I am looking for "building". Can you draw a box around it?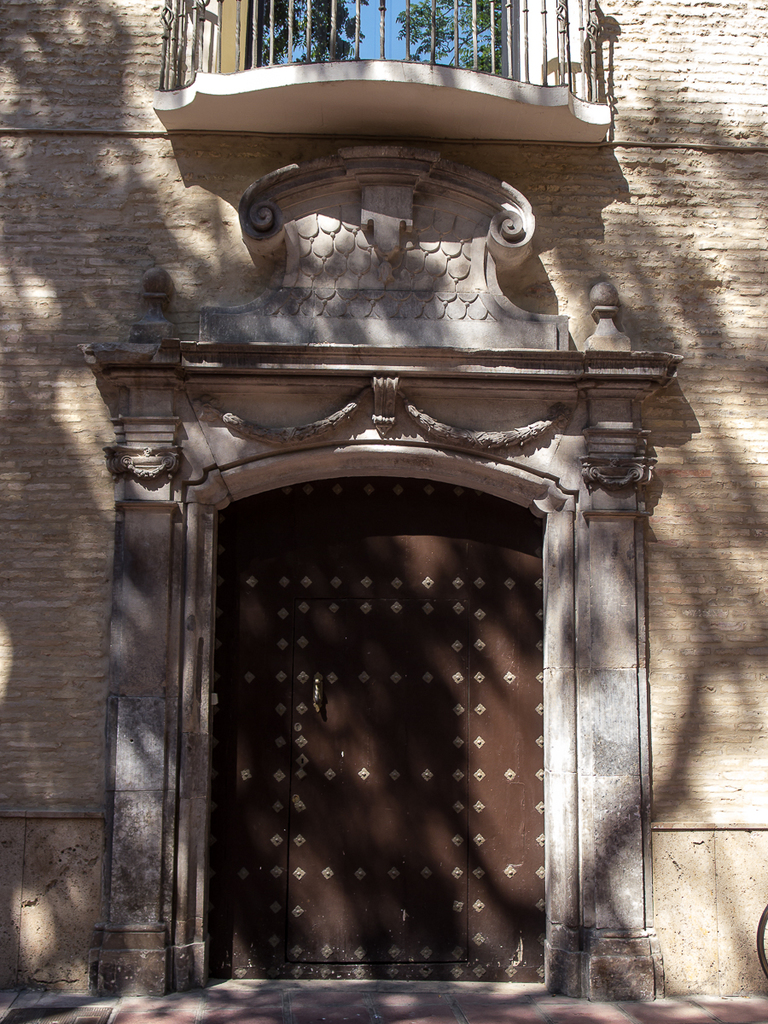
Sure, the bounding box is (0,0,767,1005).
